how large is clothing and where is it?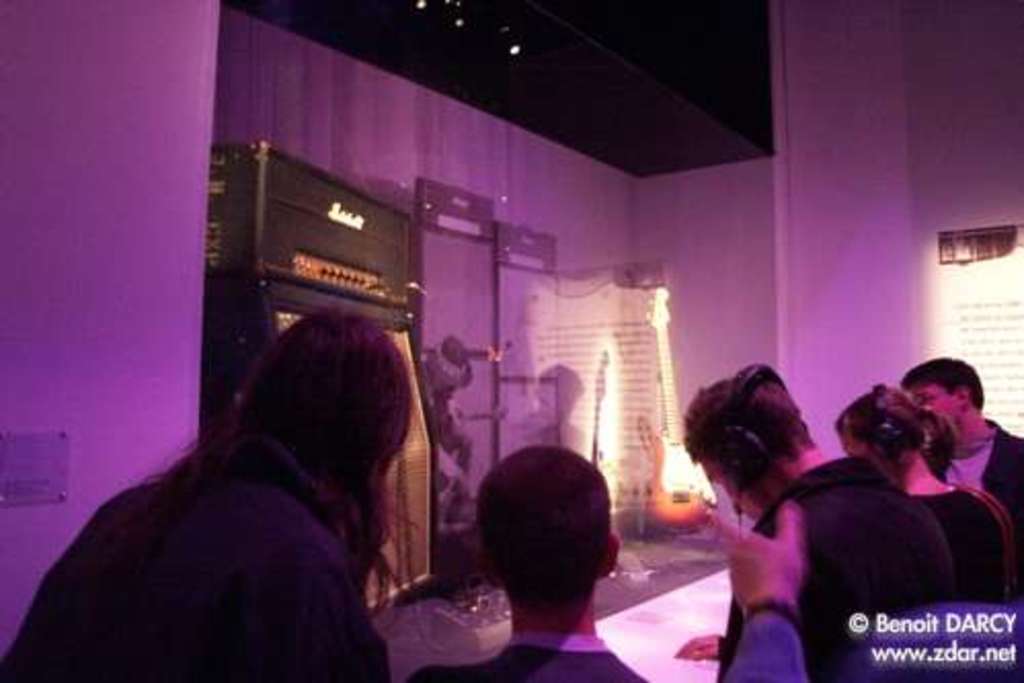
Bounding box: bbox(925, 420, 1022, 517).
